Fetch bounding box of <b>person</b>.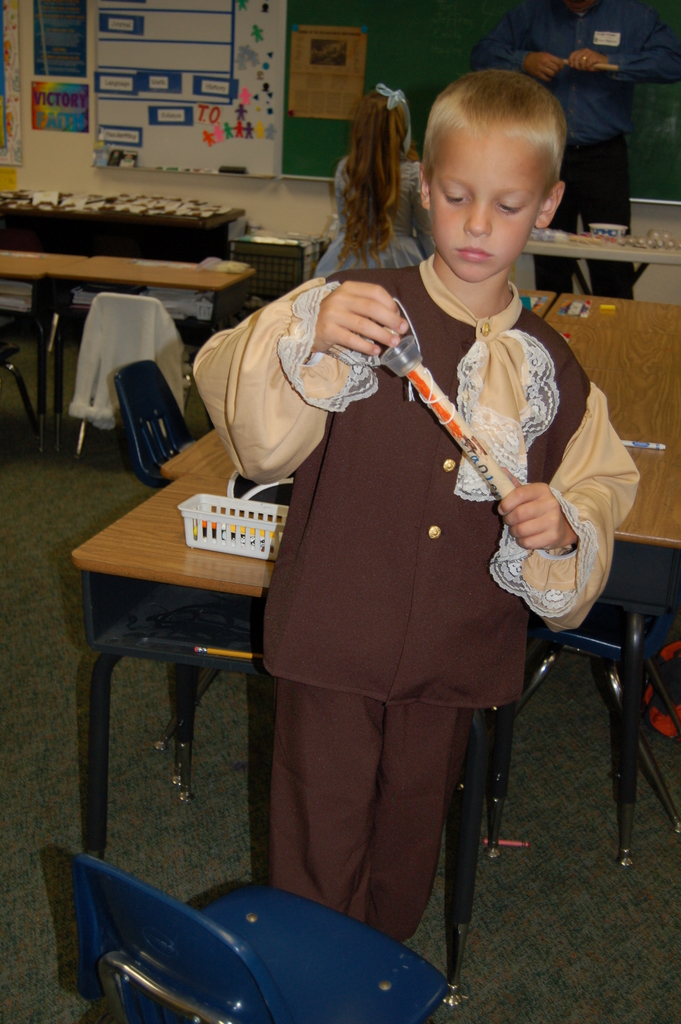
Bbox: <box>185,94,587,994</box>.
